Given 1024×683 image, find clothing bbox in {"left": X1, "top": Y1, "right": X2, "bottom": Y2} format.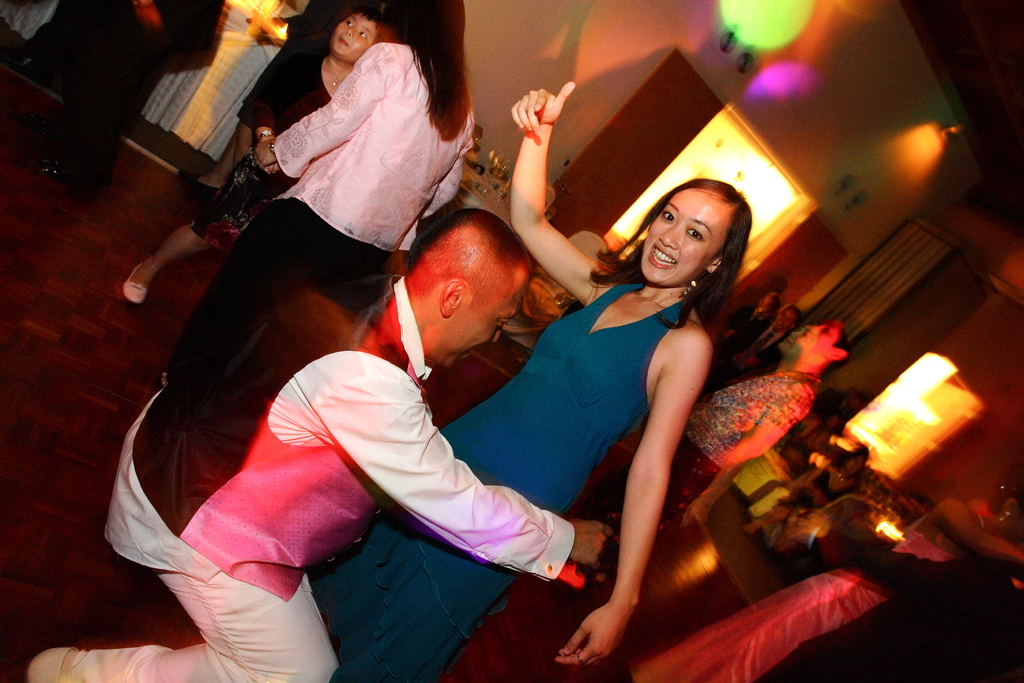
{"left": 719, "top": 320, "right": 788, "bottom": 381}.
